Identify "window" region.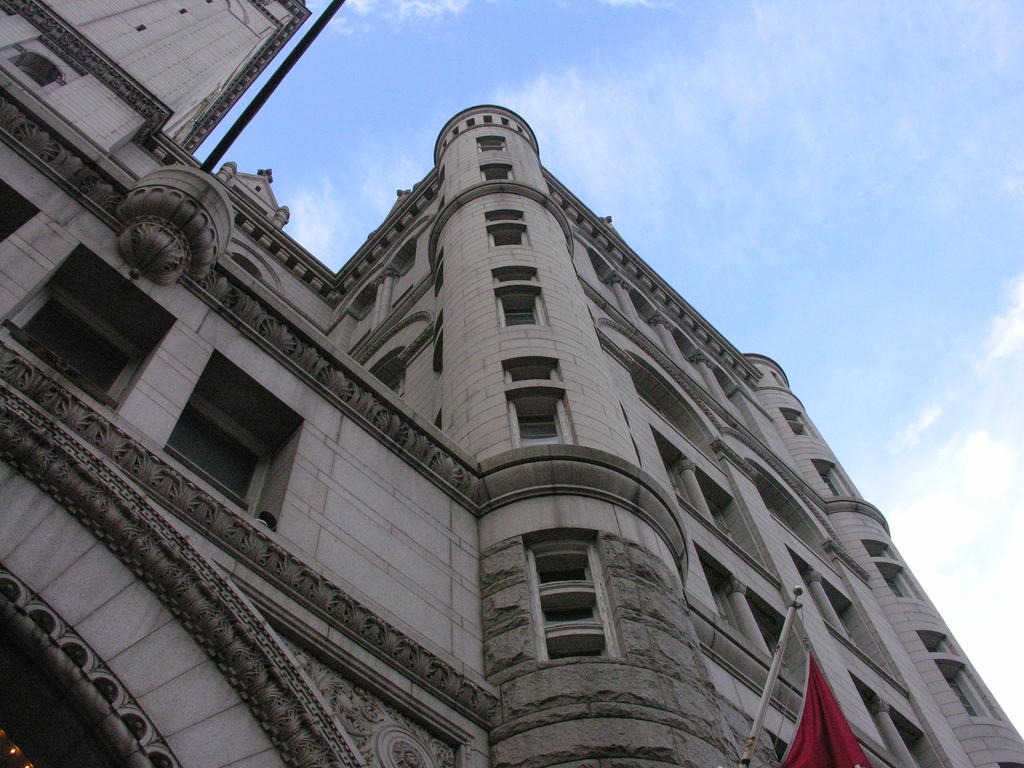
Region: [left=5, top=241, right=179, bottom=420].
